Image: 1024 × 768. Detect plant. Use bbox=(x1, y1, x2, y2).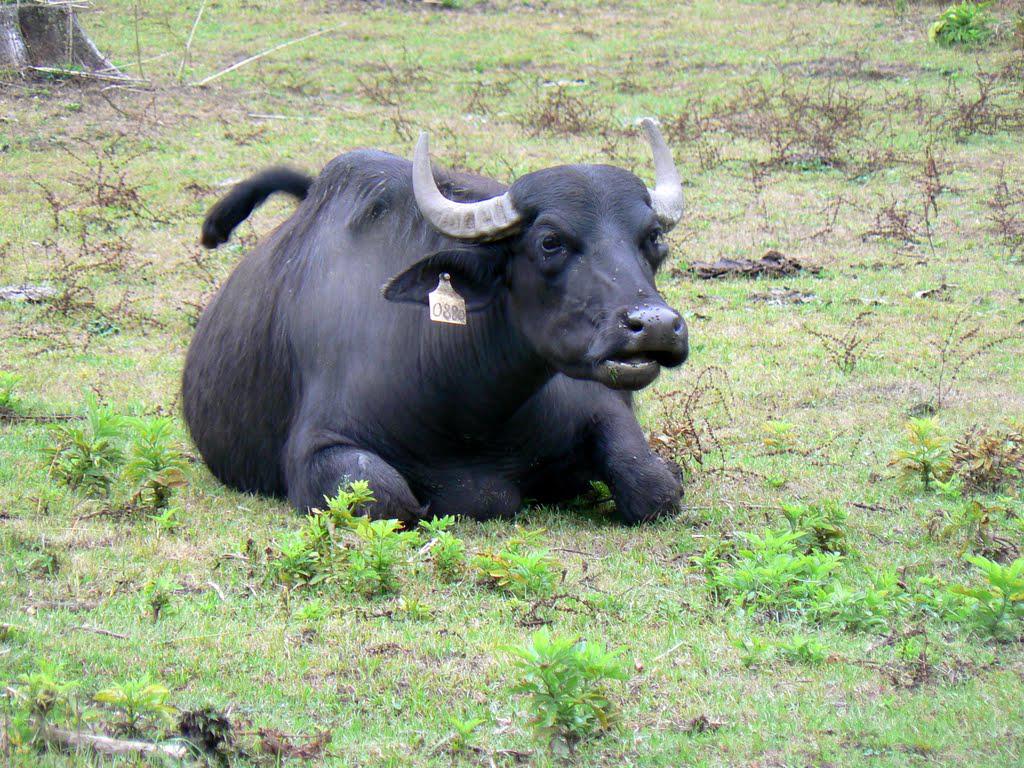
bbox=(442, 713, 476, 760).
